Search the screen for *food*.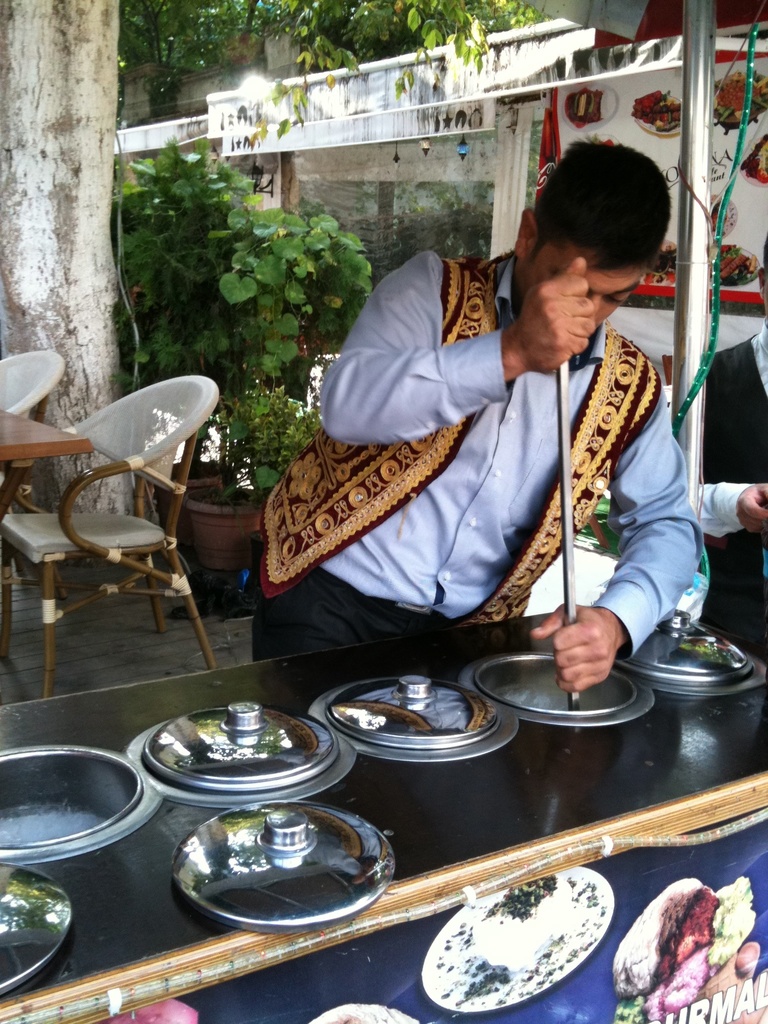
Found at [633,875,751,1018].
